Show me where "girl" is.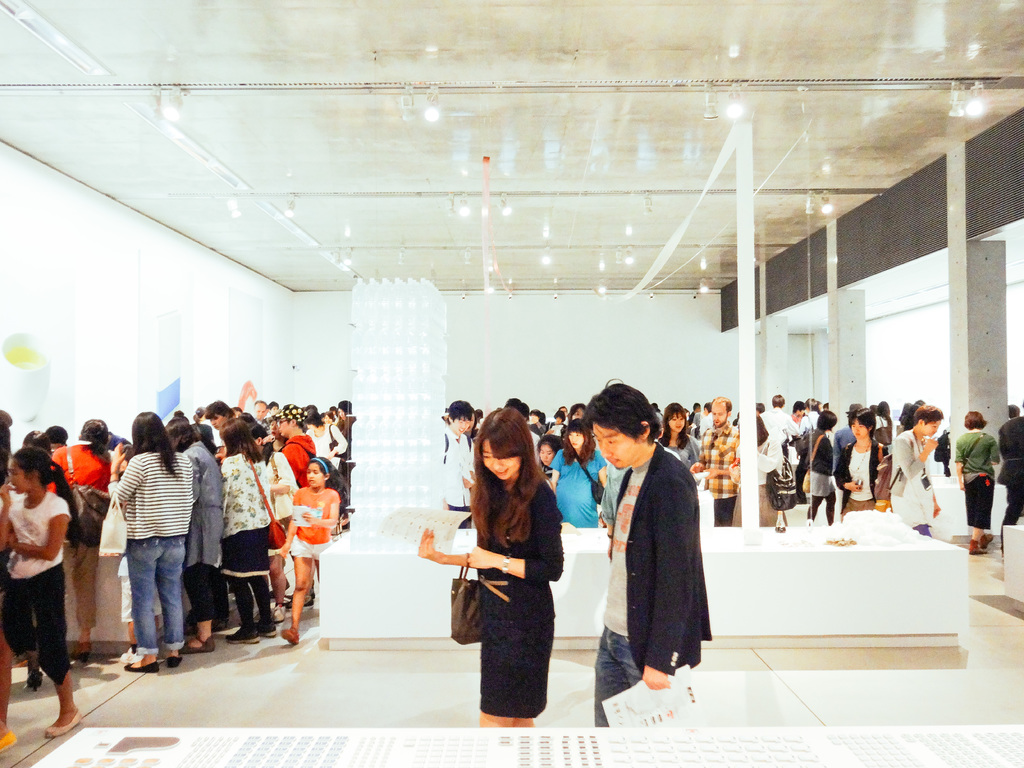
"girl" is at <box>829,406,897,523</box>.
